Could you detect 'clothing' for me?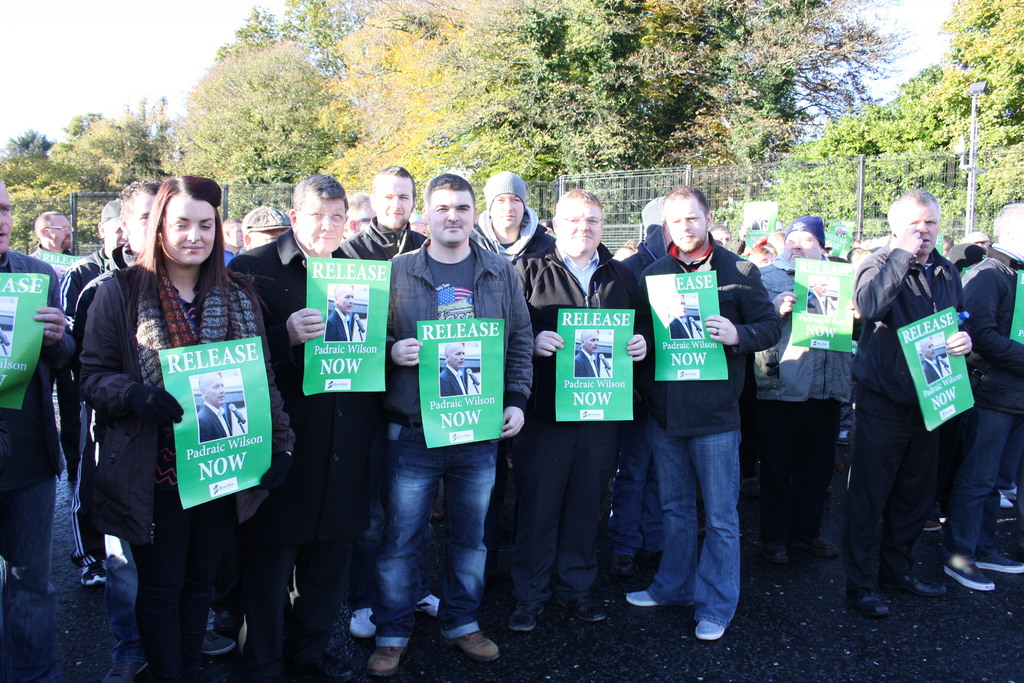
Detection result: [x1=3, y1=246, x2=90, y2=564].
